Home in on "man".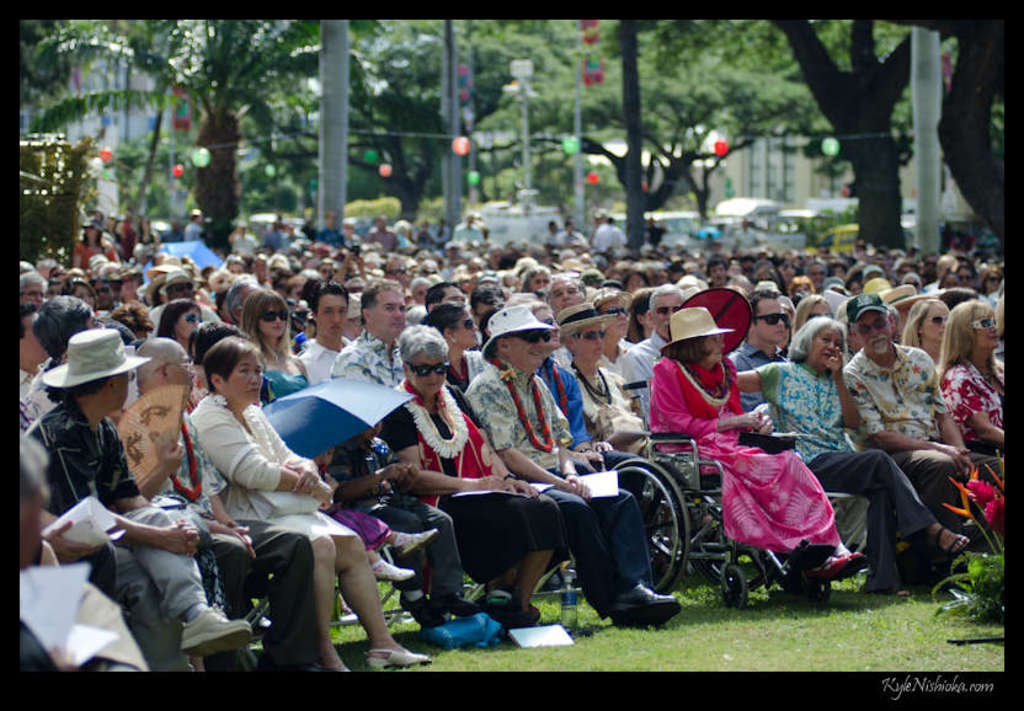
Homed in at bbox(133, 332, 324, 668).
